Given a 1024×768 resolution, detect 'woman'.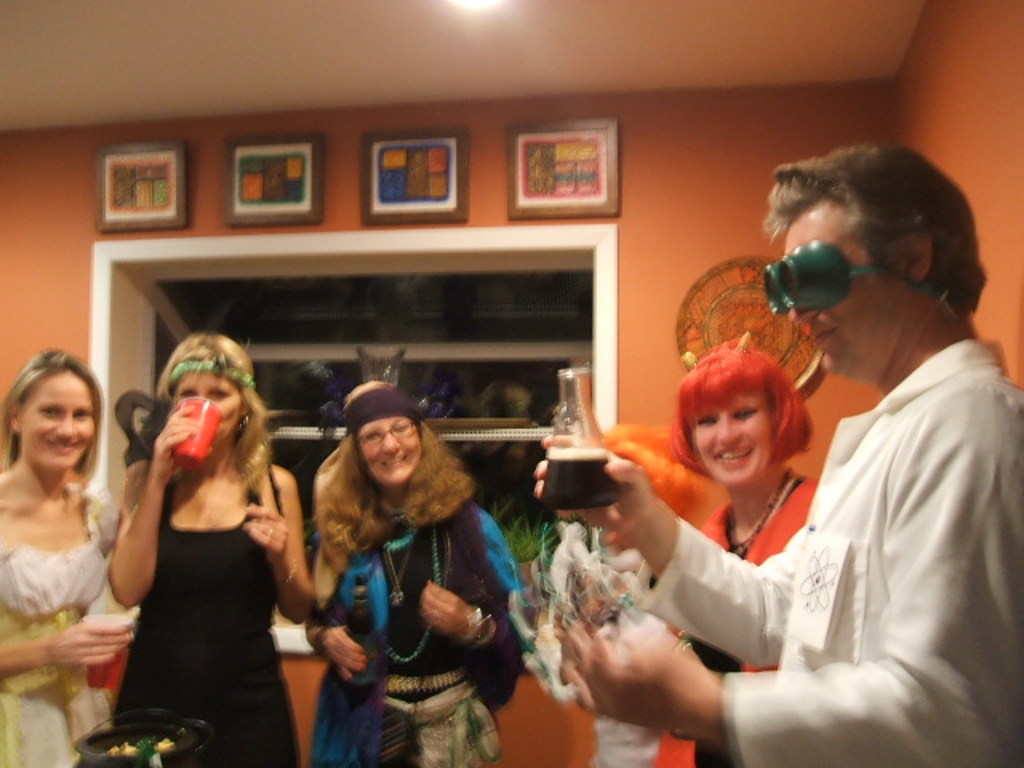
locate(603, 336, 832, 766).
